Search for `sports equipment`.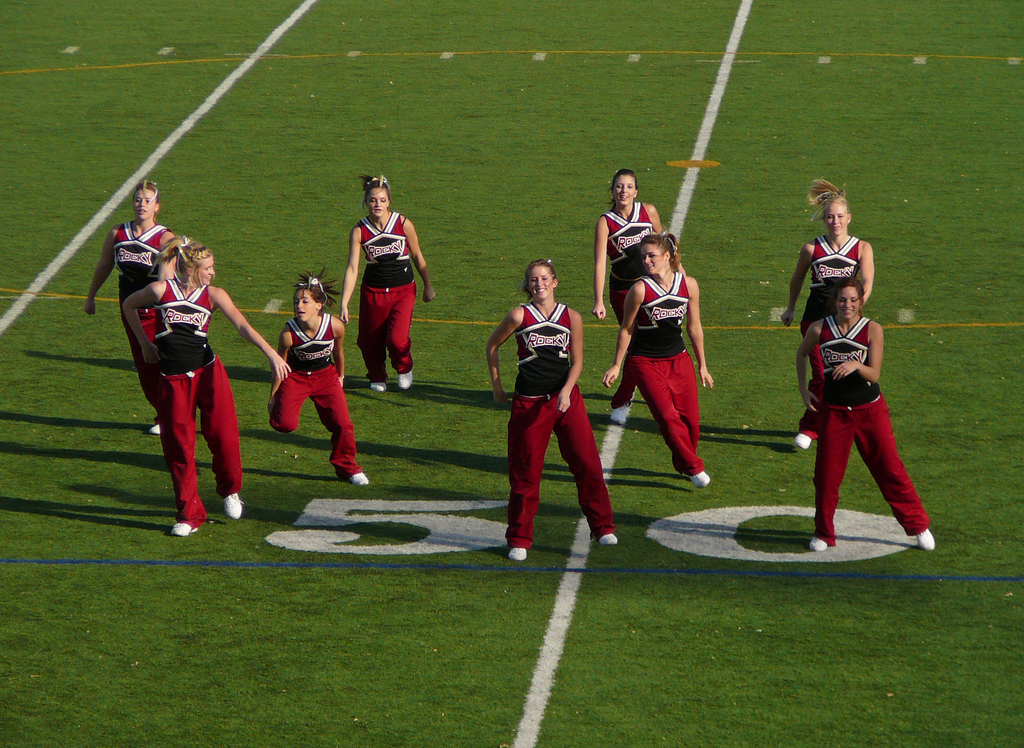
Found at BBox(807, 532, 832, 551).
